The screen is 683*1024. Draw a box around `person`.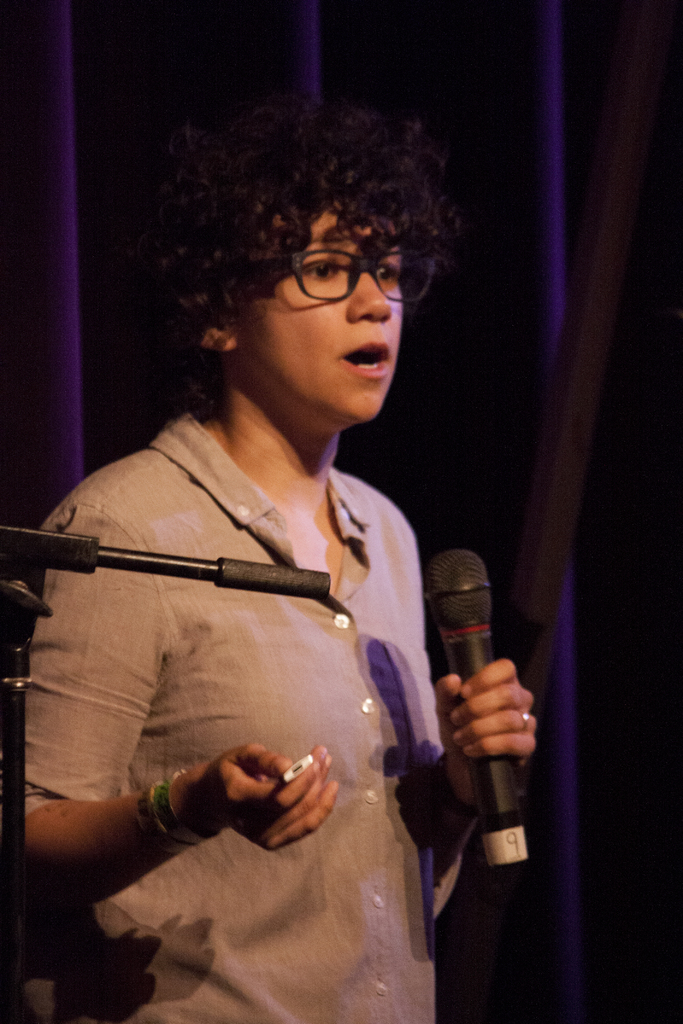
24:92:532:1023.
